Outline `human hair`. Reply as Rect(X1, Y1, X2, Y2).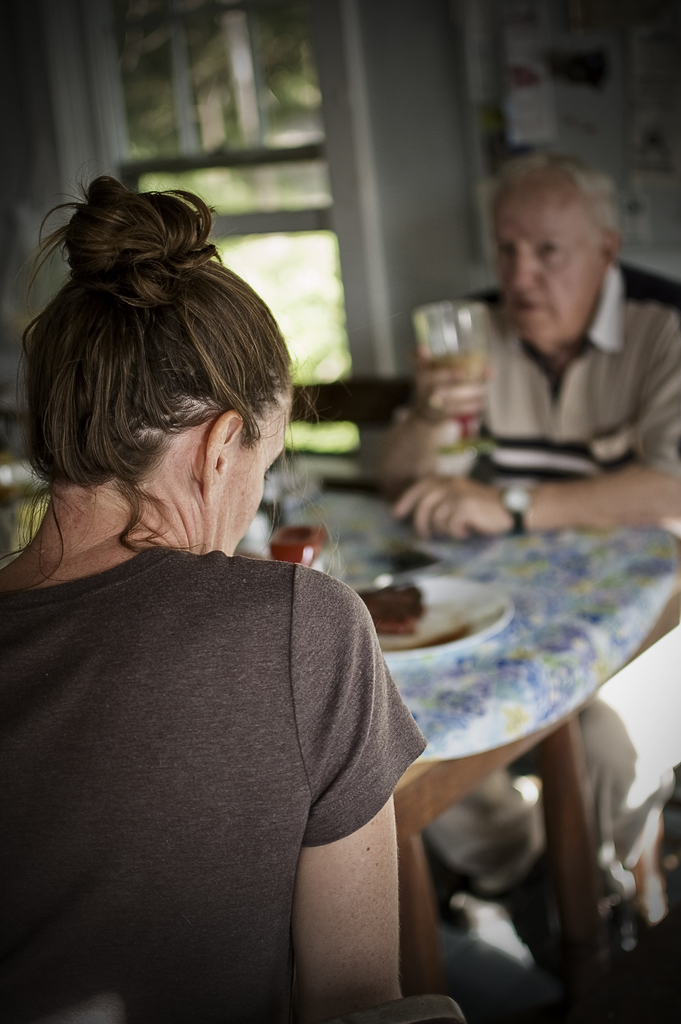
Rect(31, 176, 279, 569).
